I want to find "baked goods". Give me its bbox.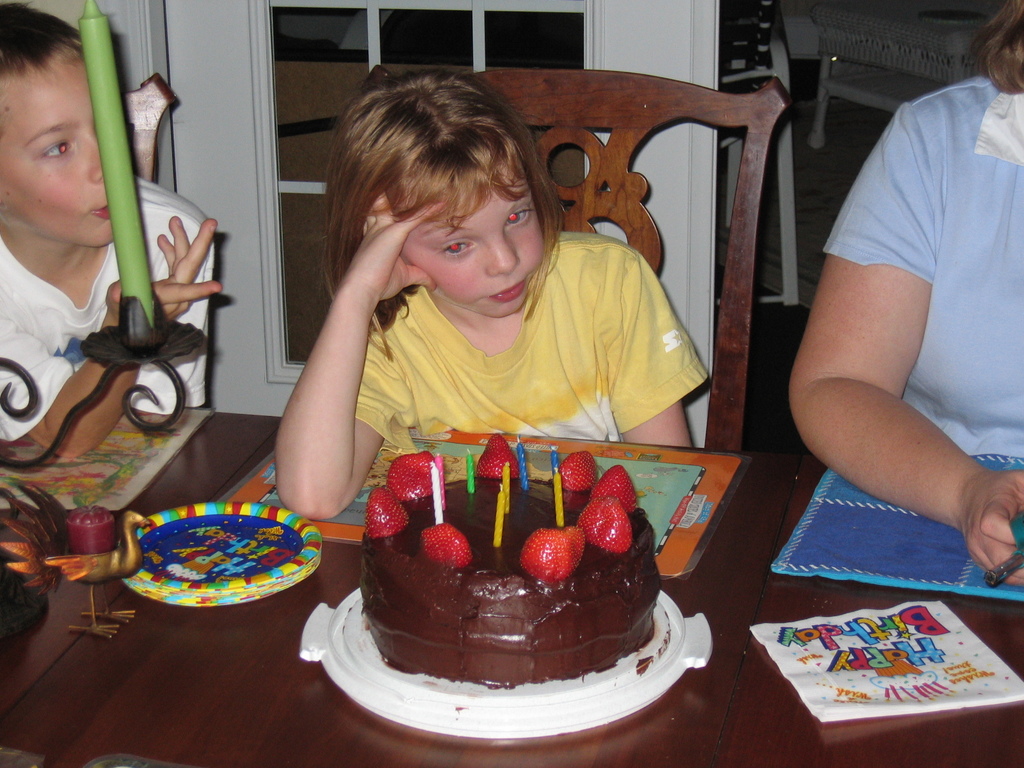
[355,428,662,685].
